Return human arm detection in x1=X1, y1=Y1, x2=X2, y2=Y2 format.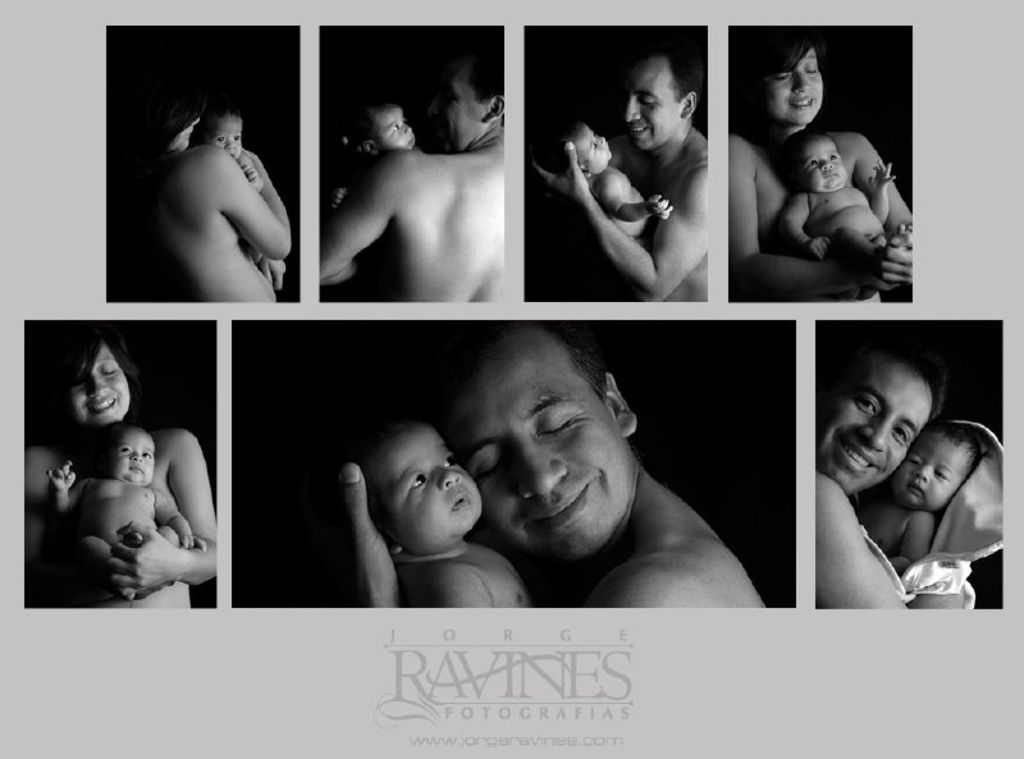
x1=347, y1=461, x2=410, y2=613.
